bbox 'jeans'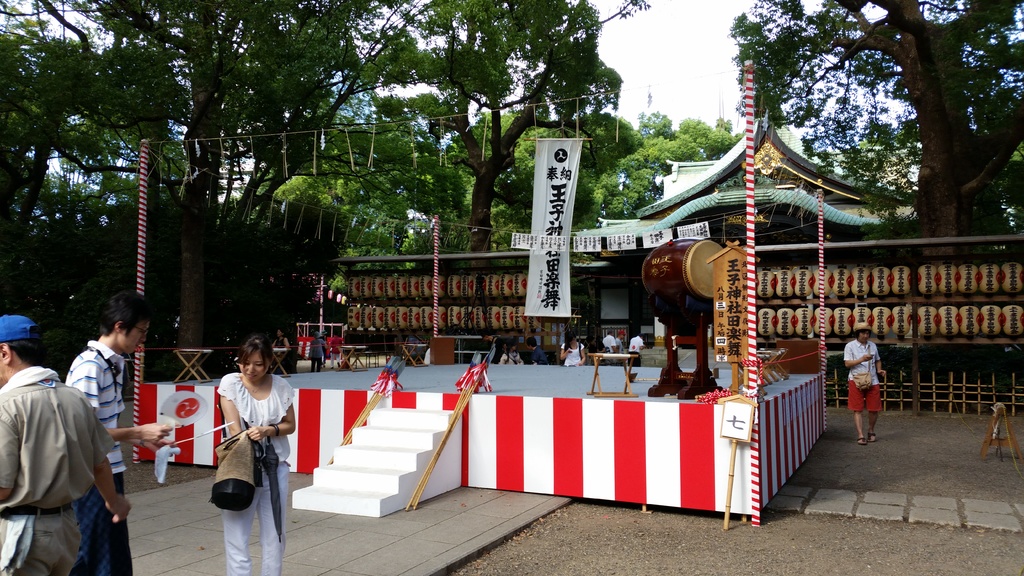
select_region(847, 378, 884, 410)
